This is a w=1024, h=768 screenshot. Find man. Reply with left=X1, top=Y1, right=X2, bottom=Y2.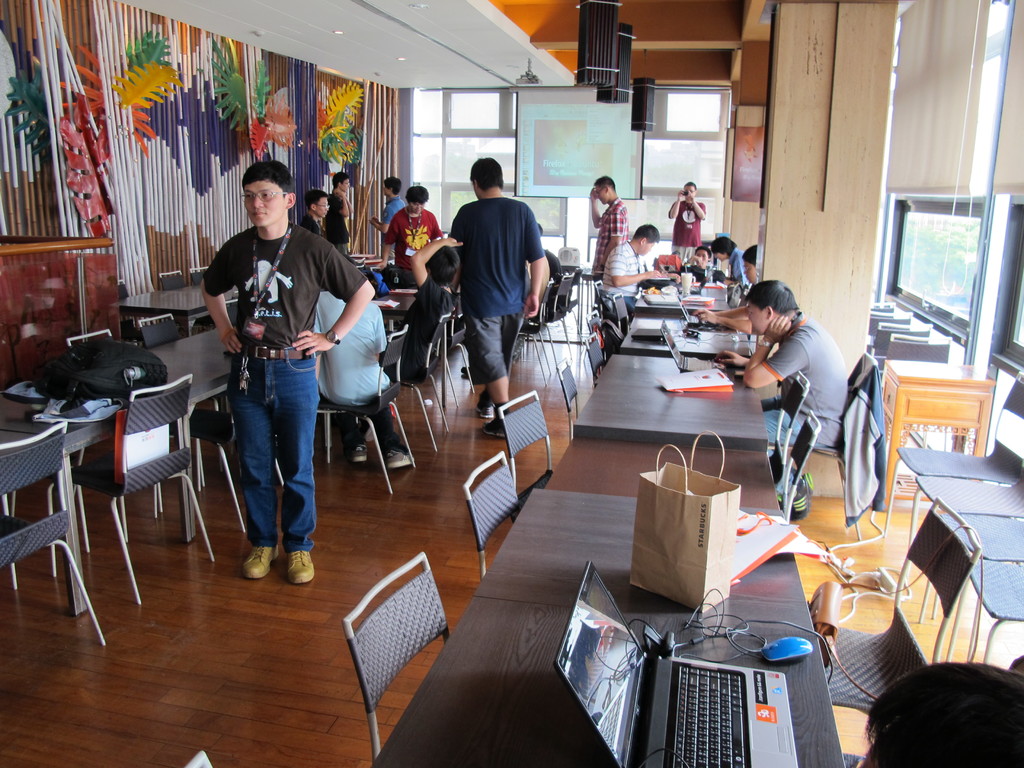
left=302, top=193, right=328, bottom=242.
